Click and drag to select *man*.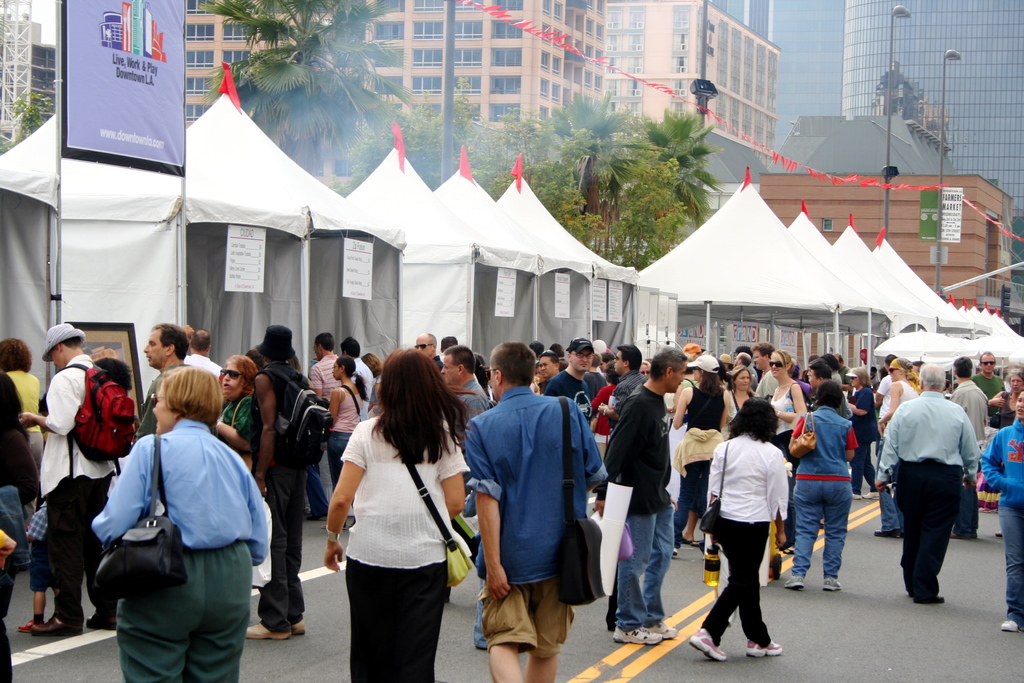
Selection: 18,317,115,640.
